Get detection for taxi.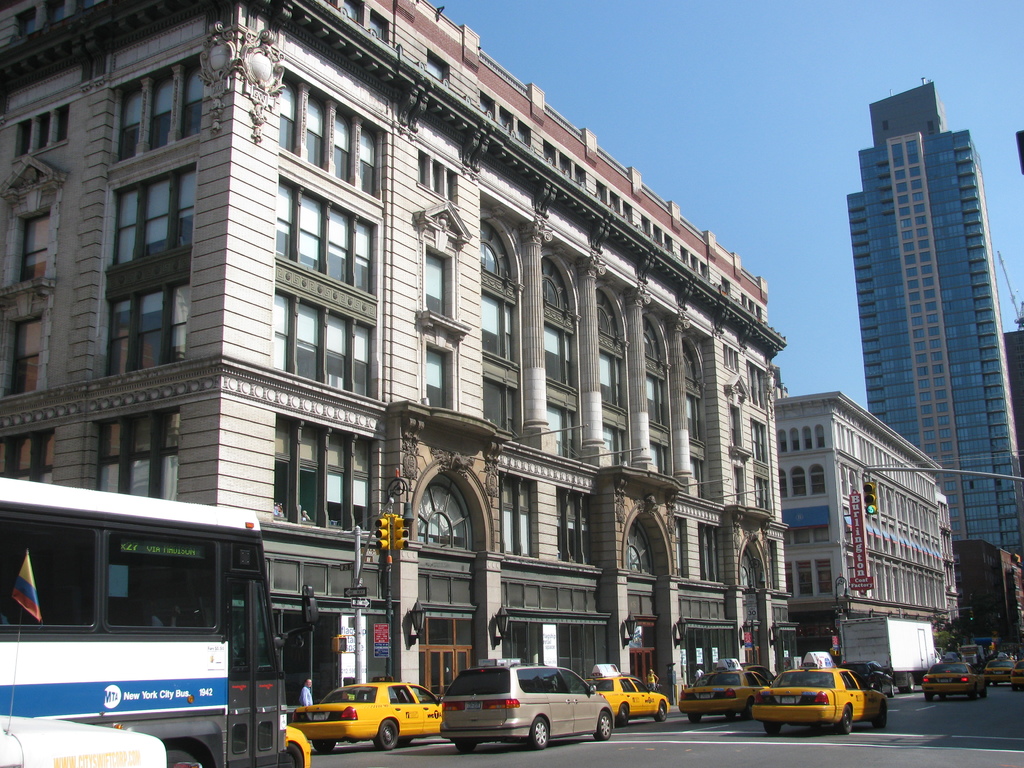
Detection: x1=1005 y1=657 x2=1023 y2=689.
